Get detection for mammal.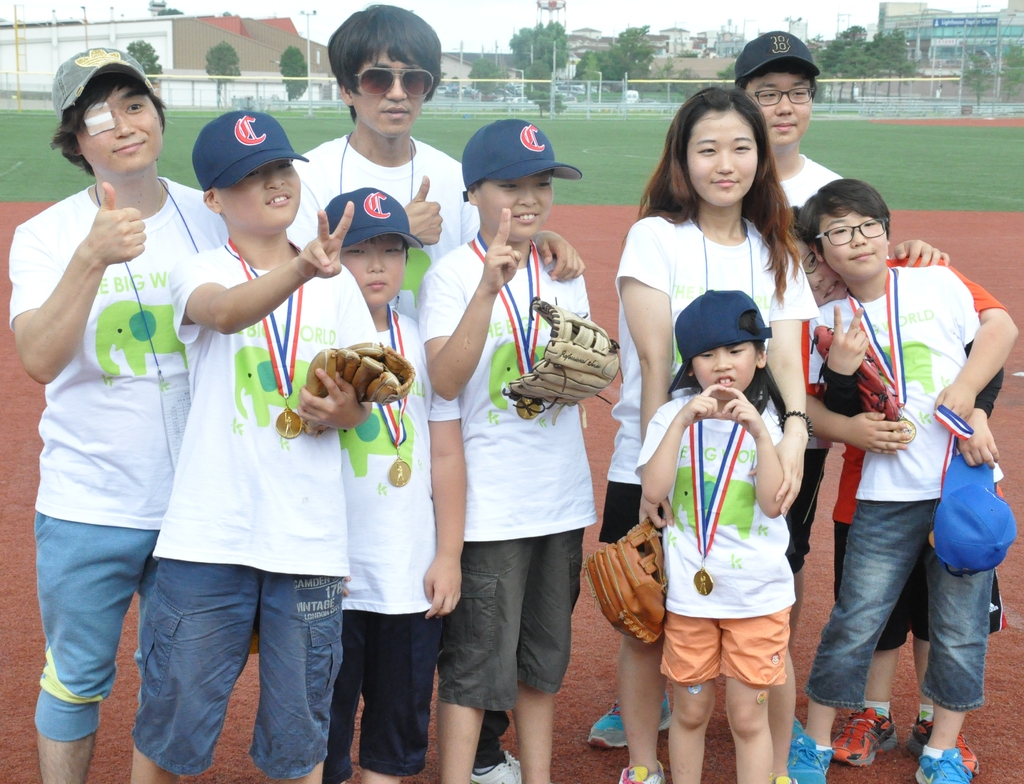
Detection: x1=291 y1=6 x2=589 y2=783.
